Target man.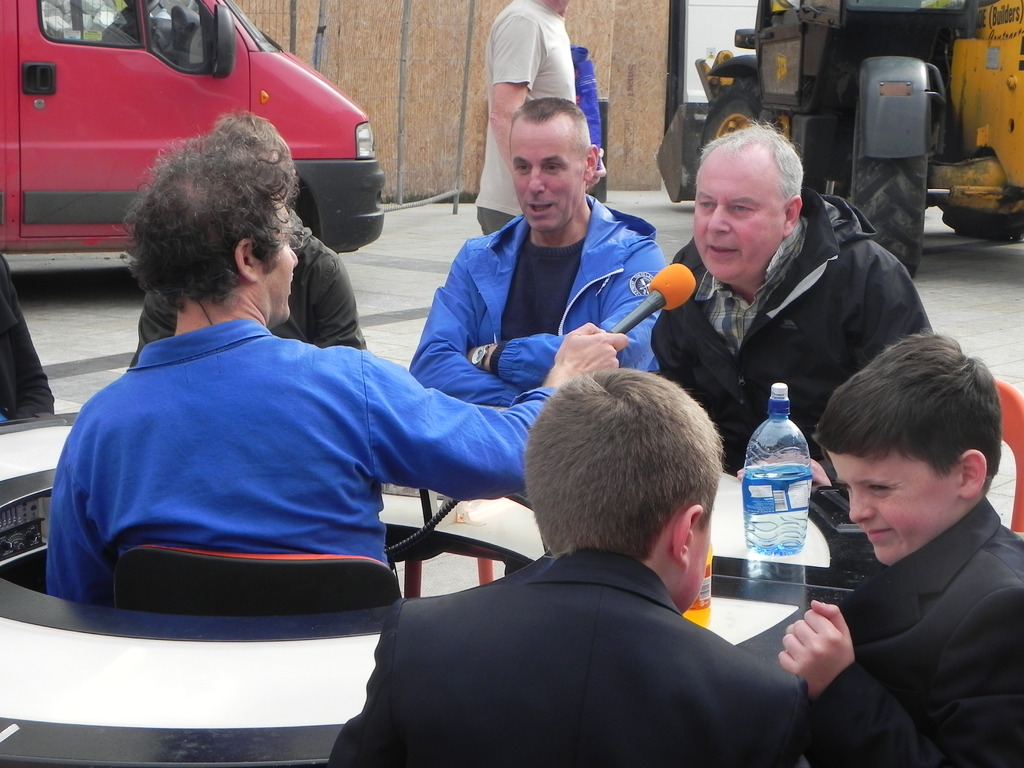
Target region: rect(124, 111, 367, 368).
